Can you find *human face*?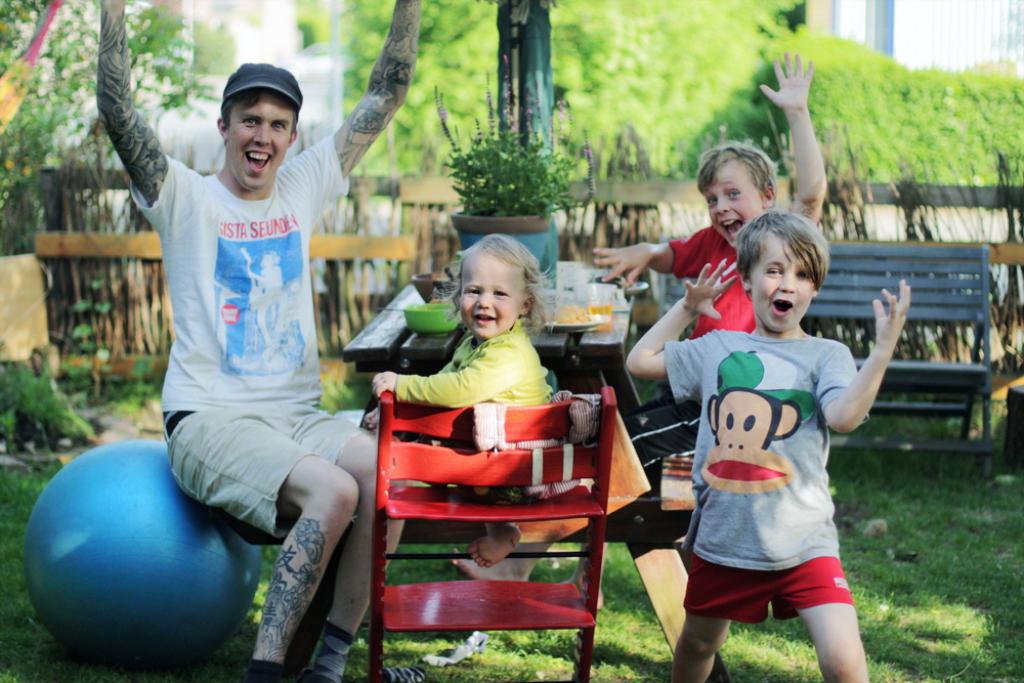
Yes, bounding box: <bbox>466, 265, 519, 340</bbox>.
